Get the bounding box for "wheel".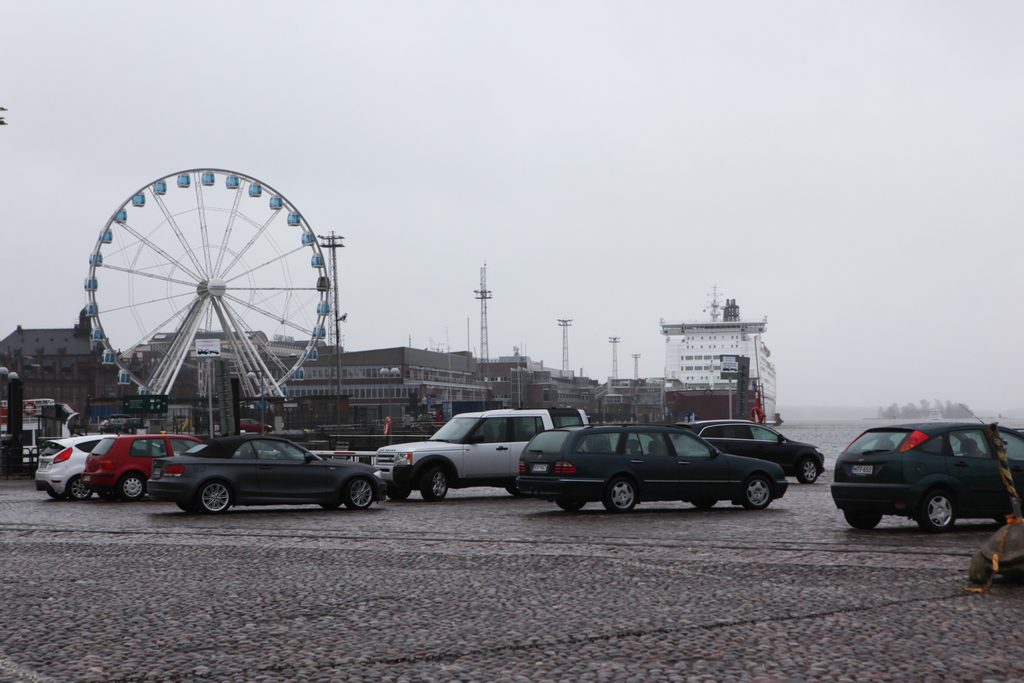
crop(383, 478, 412, 502).
